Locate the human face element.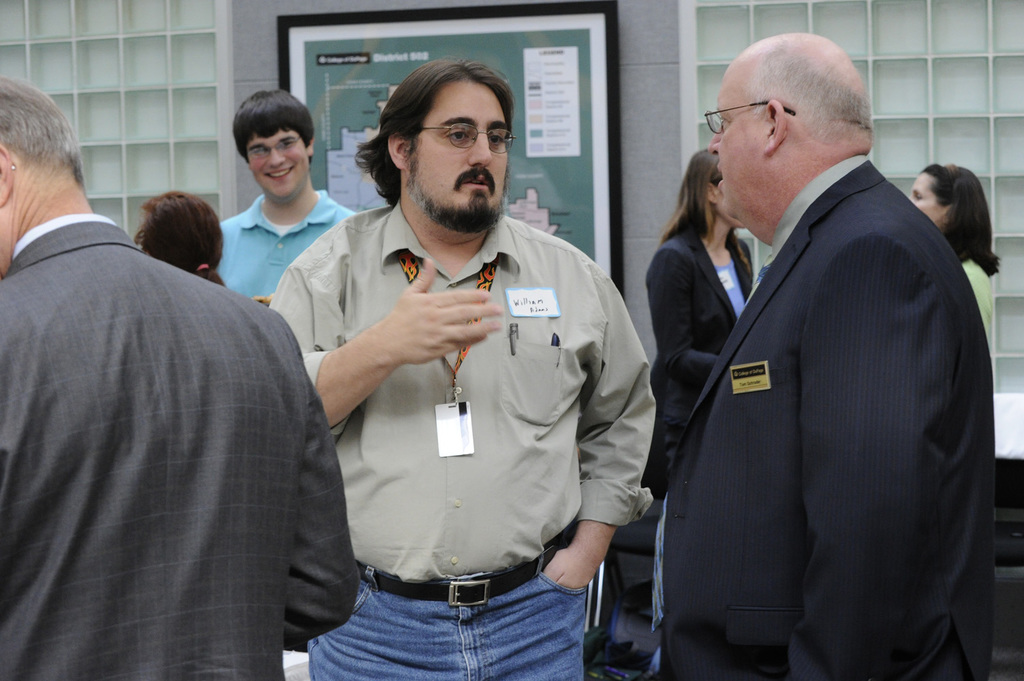
Element bbox: 407/78/512/230.
